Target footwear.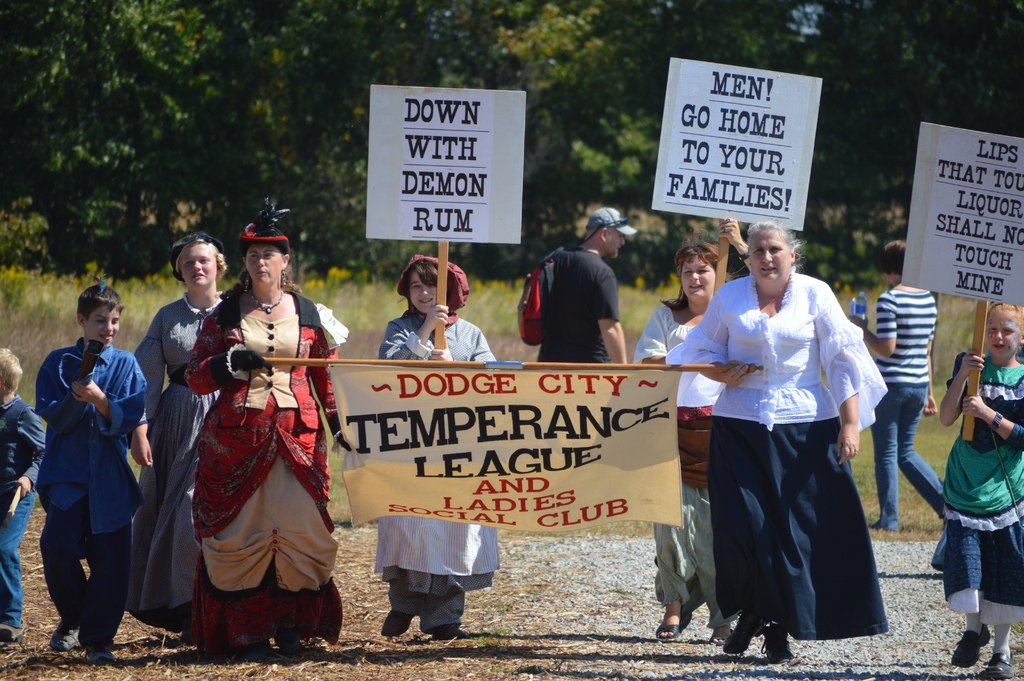
Target region: 950:624:992:668.
